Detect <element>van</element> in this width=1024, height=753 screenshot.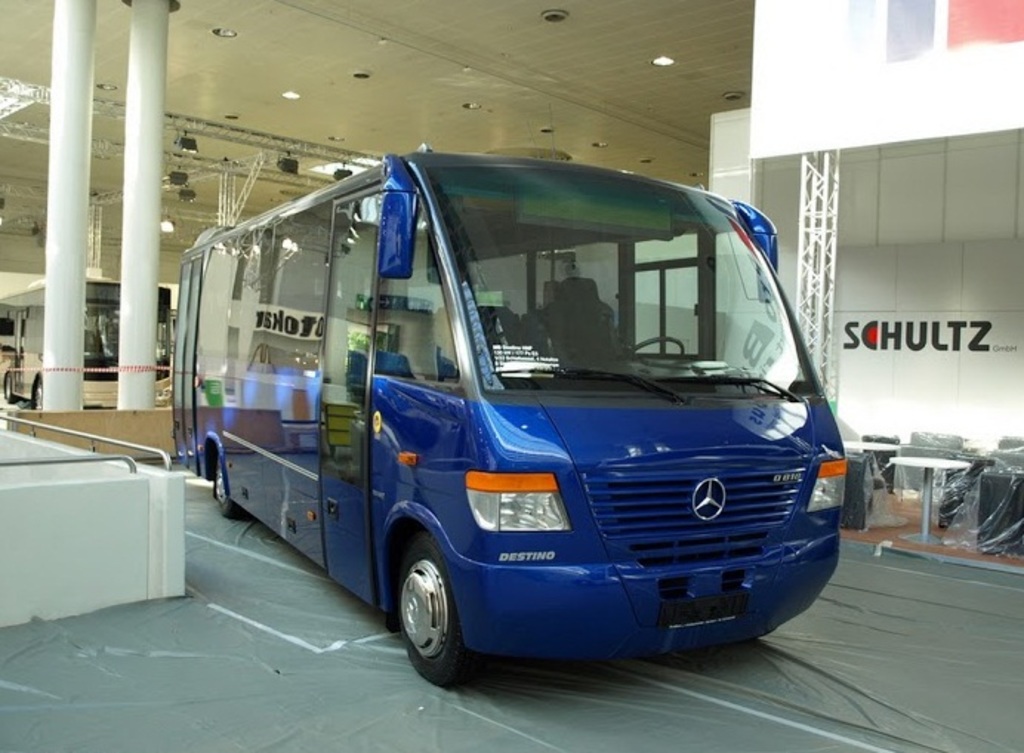
Detection: x1=173, y1=145, x2=854, y2=681.
